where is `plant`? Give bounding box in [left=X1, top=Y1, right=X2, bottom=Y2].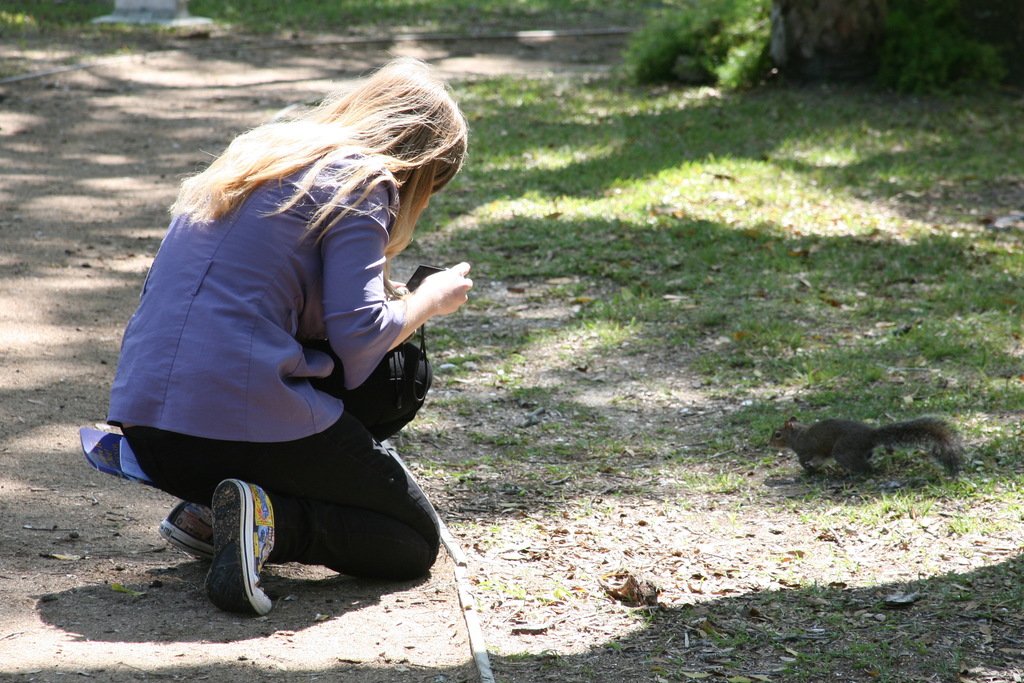
[left=554, top=584, right=570, bottom=599].
